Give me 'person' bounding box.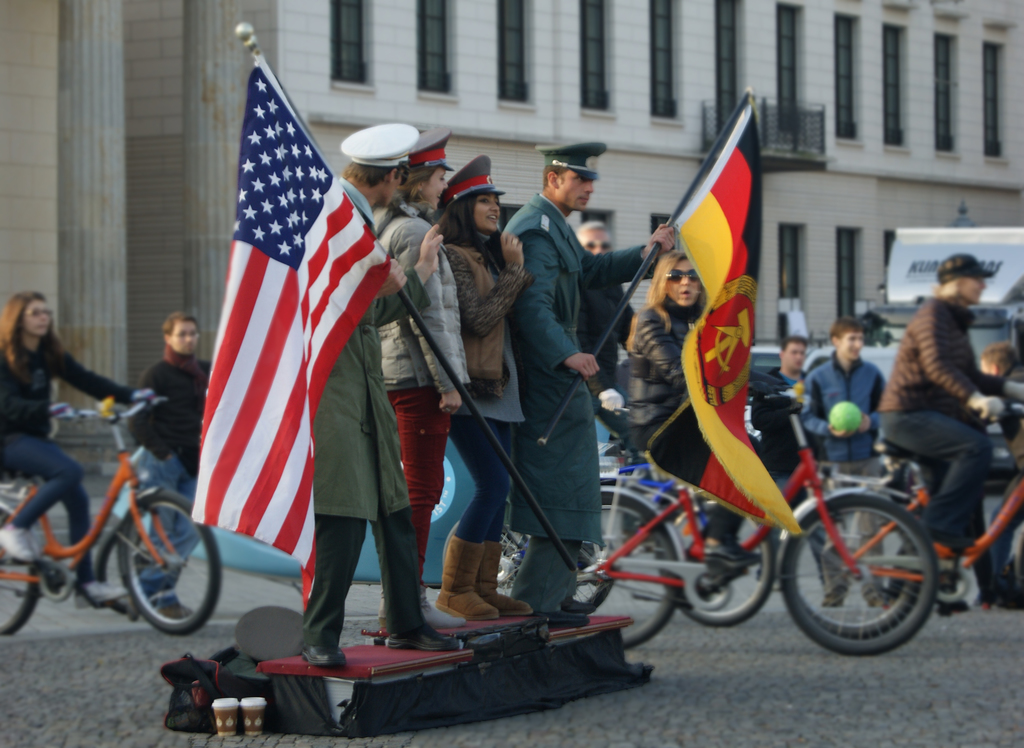
crop(629, 256, 793, 558).
